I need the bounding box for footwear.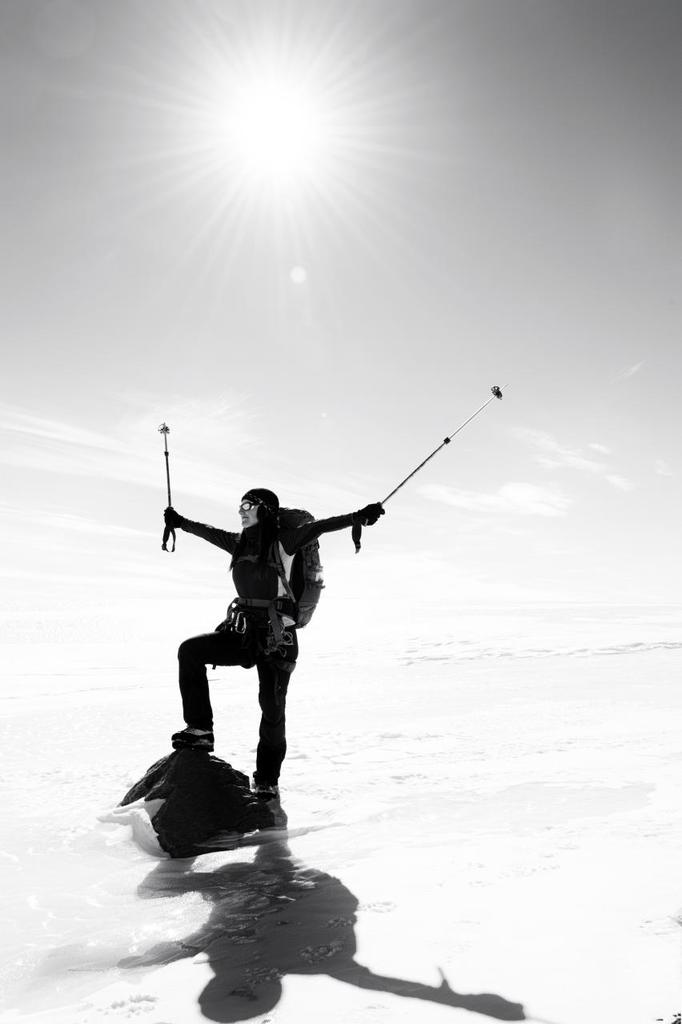
Here it is: (left=244, top=779, right=283, bottom=804).
